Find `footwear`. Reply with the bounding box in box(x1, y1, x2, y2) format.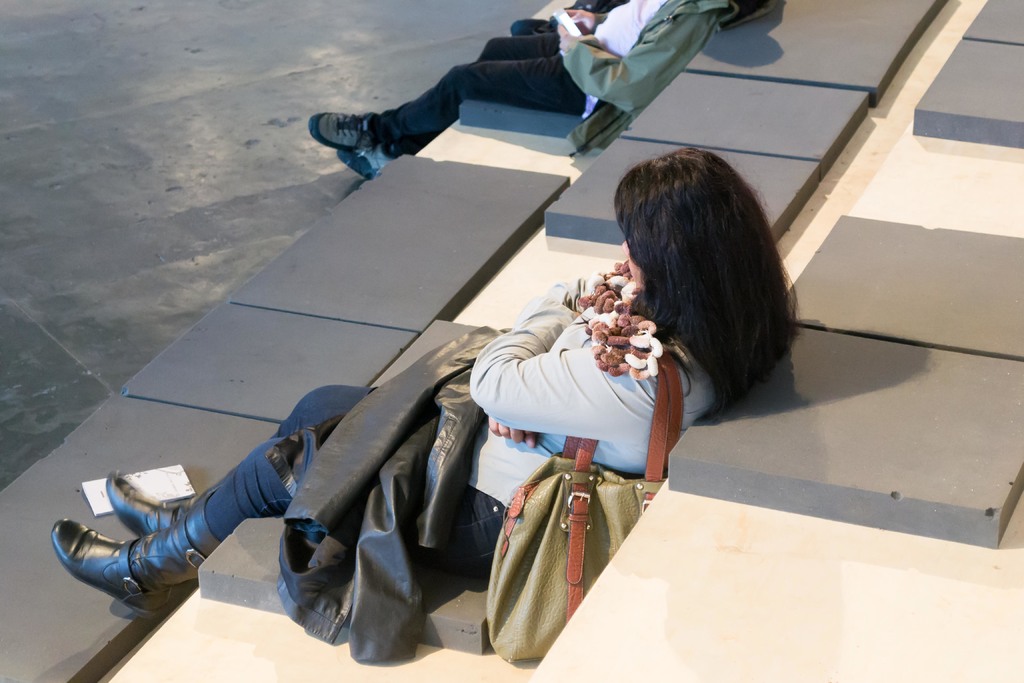
box(108, 472, 222, 536).
